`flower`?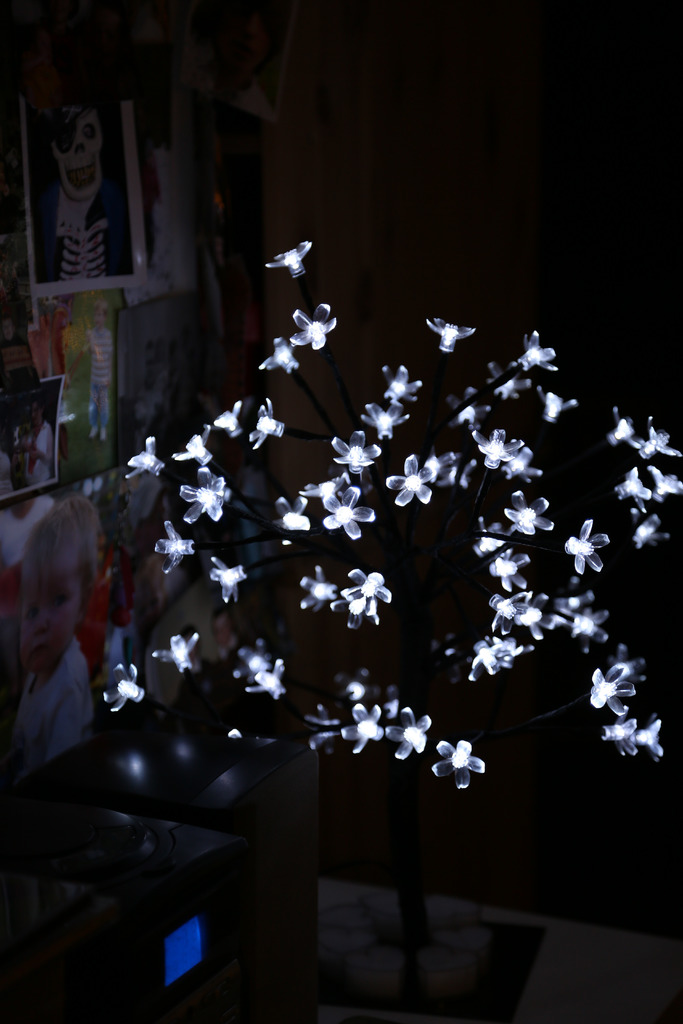
{"left": 271, "top": 239, "right": 309, "bottom": 277}
